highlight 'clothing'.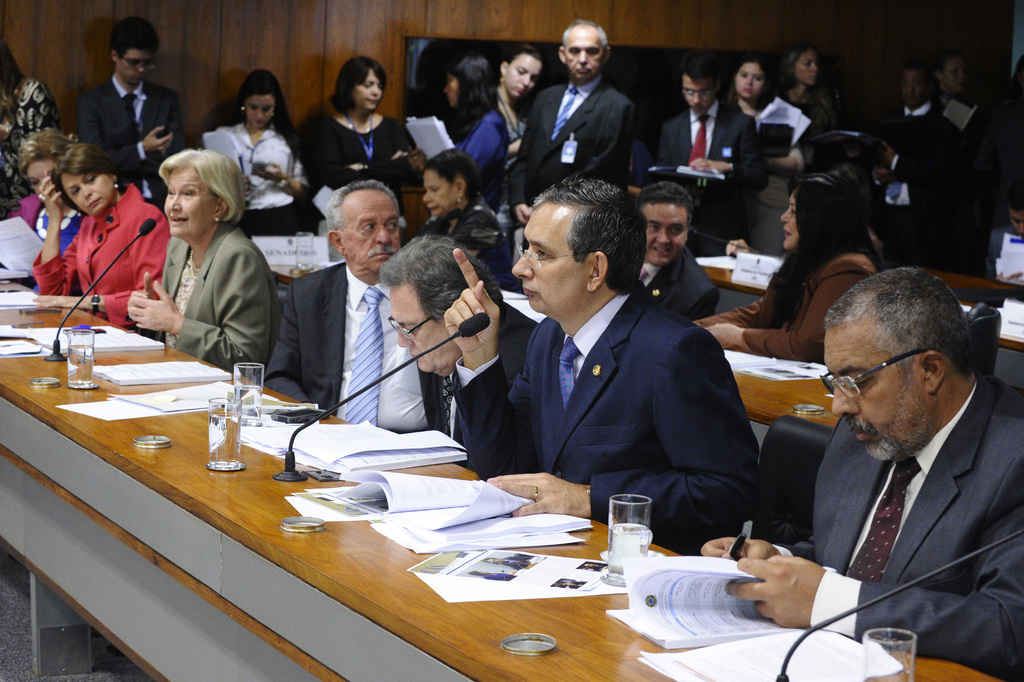
Highlighted region: {"x1": 960, "y1": 111, "x2": 999, "y2": 237}.
